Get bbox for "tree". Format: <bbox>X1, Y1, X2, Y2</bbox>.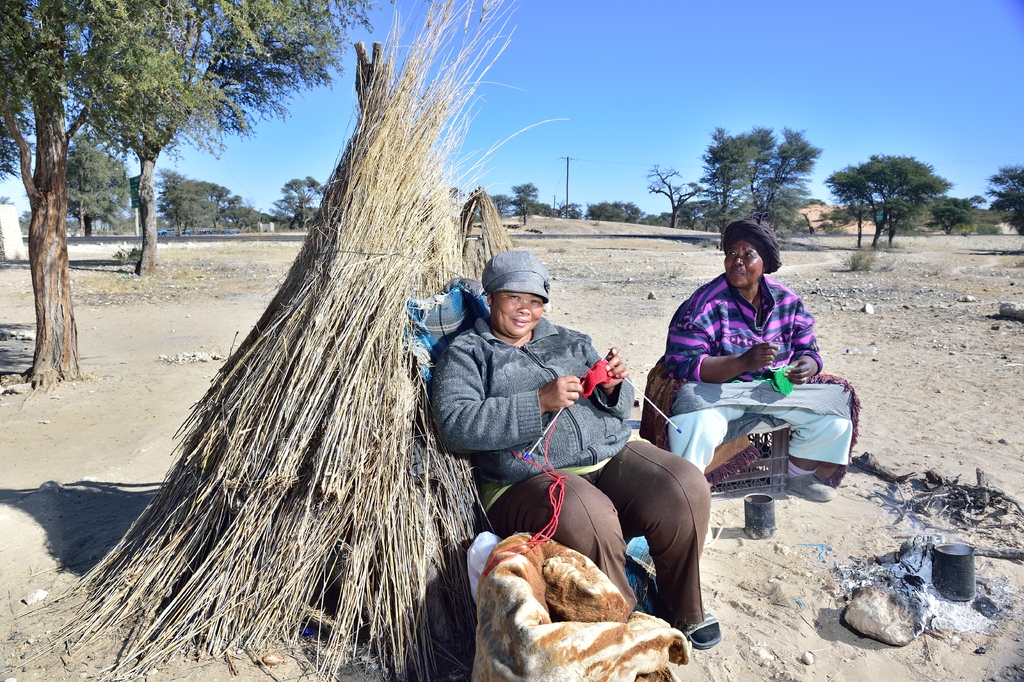
<bbox>557, 199, 582, 222</bbox>.
